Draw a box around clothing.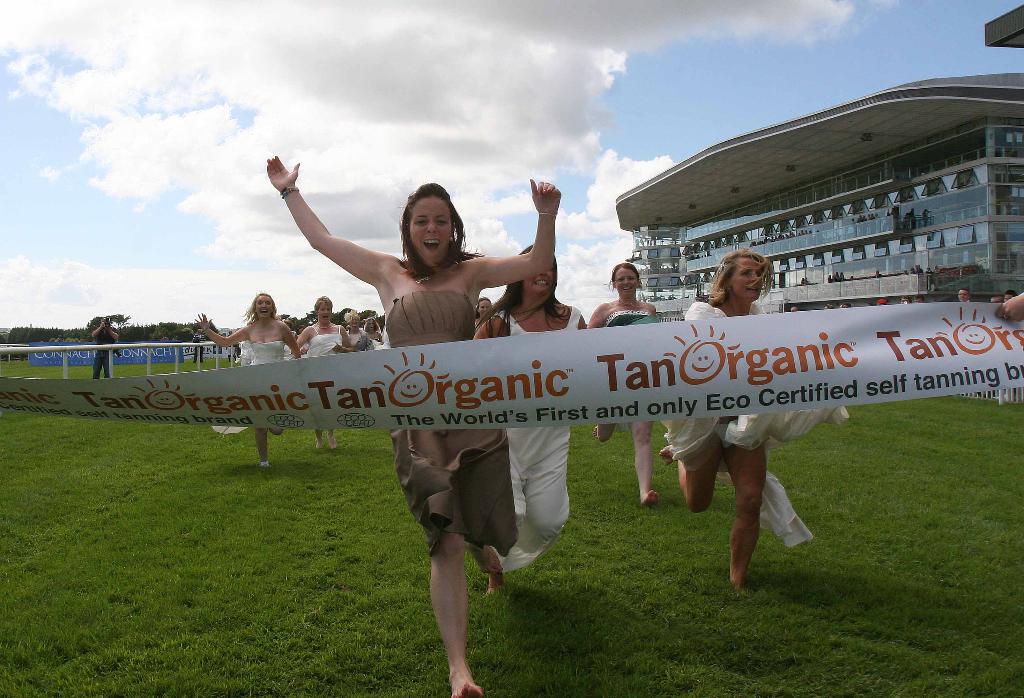
(392, 288, 517, 553).
